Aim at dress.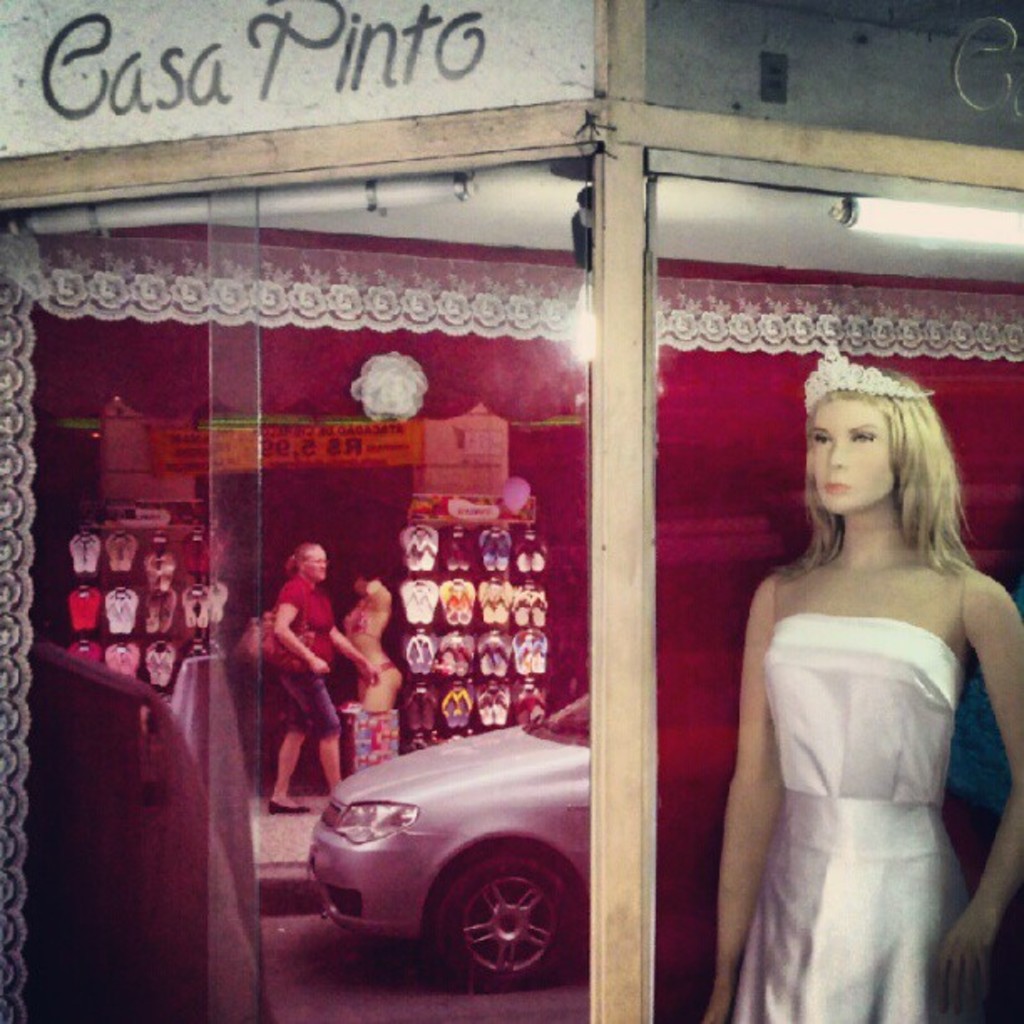
Aimed at left=726, top=611, right=969, bottom=1022.
